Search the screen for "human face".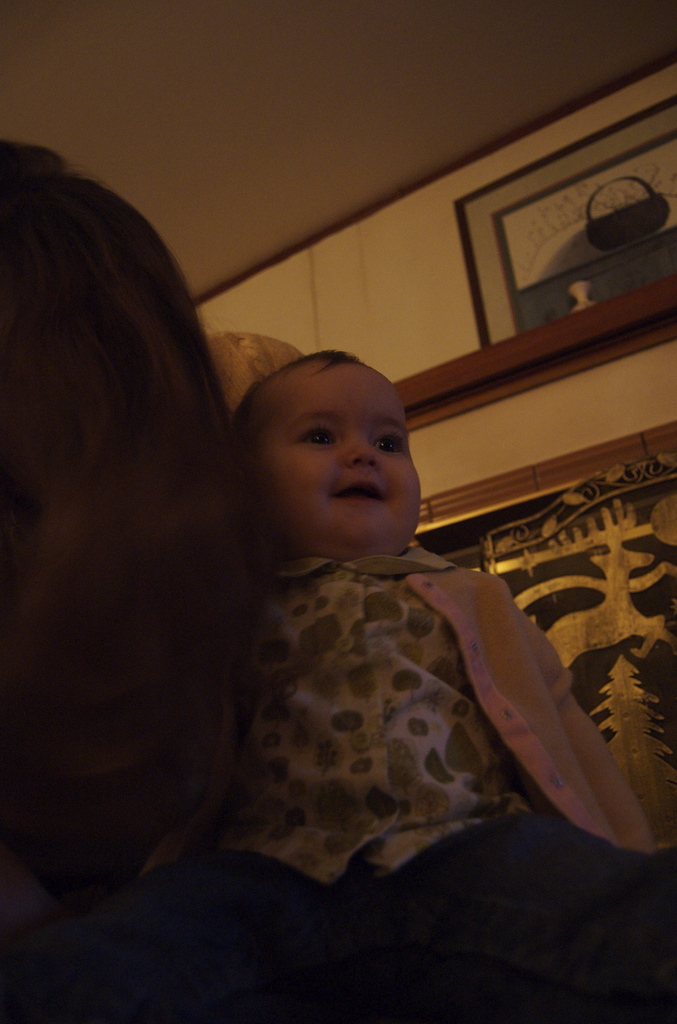
Found at 264:355:439:554.
